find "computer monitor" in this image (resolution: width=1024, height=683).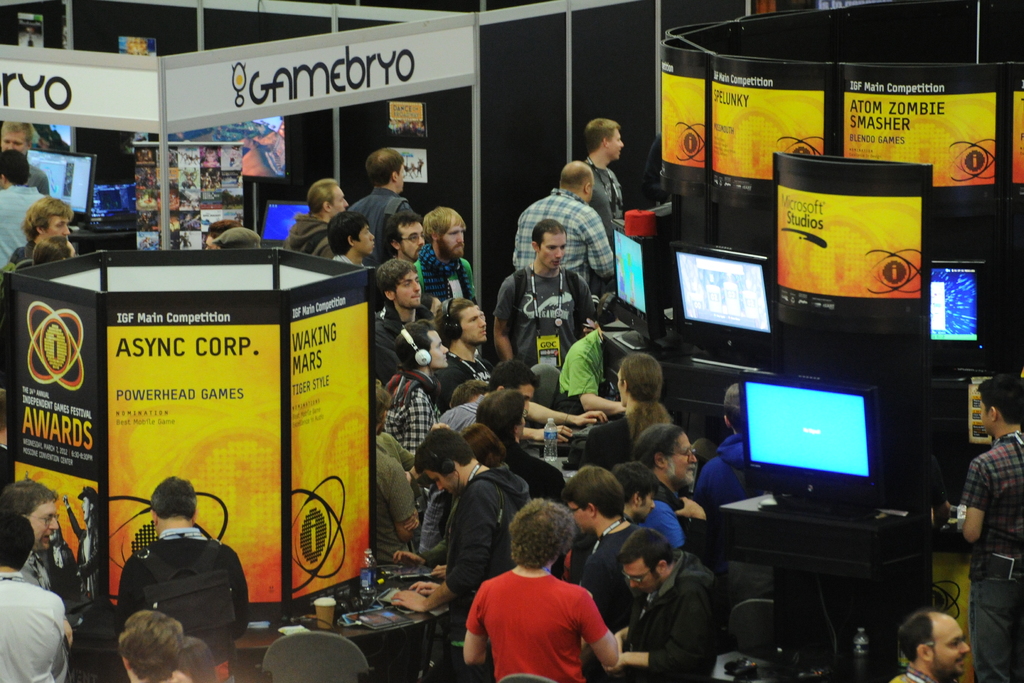
[left=737, top=374, right=913, bottom=522].
